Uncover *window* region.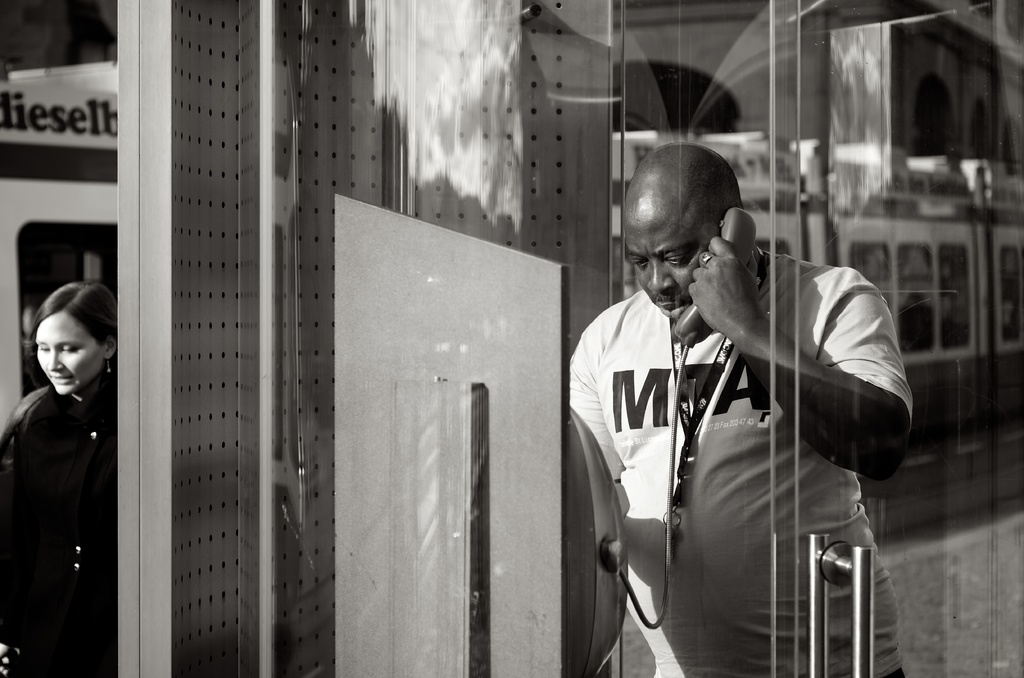
Uncovered: pyautogui.locateOnScreen(898, 245, 934, 352).
